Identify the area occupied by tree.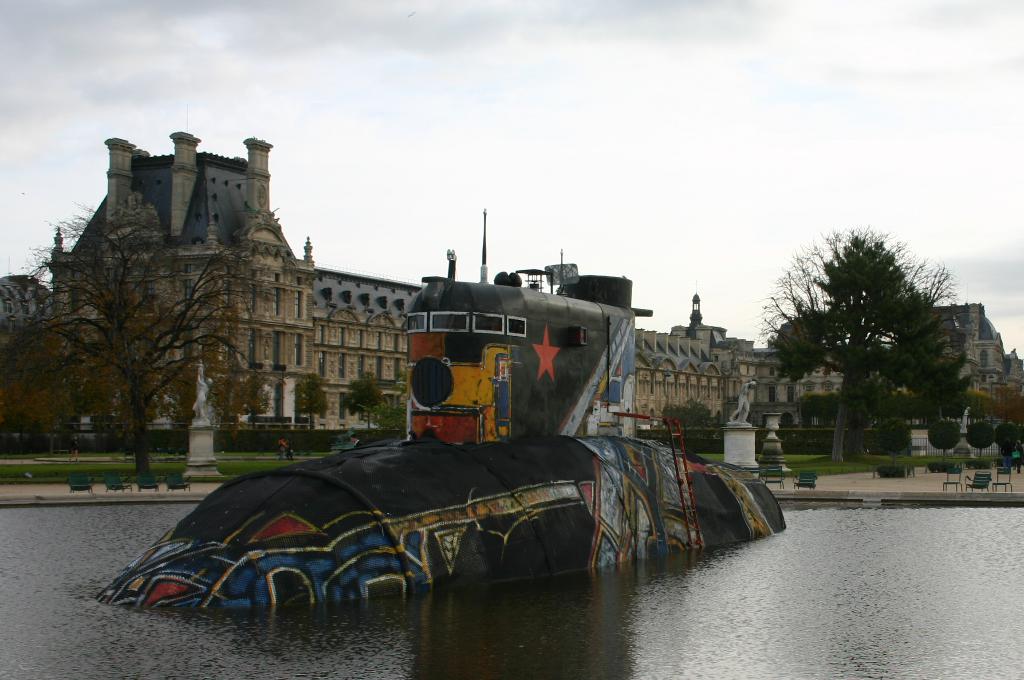
Area: <box>209,371,274,429</box>.
